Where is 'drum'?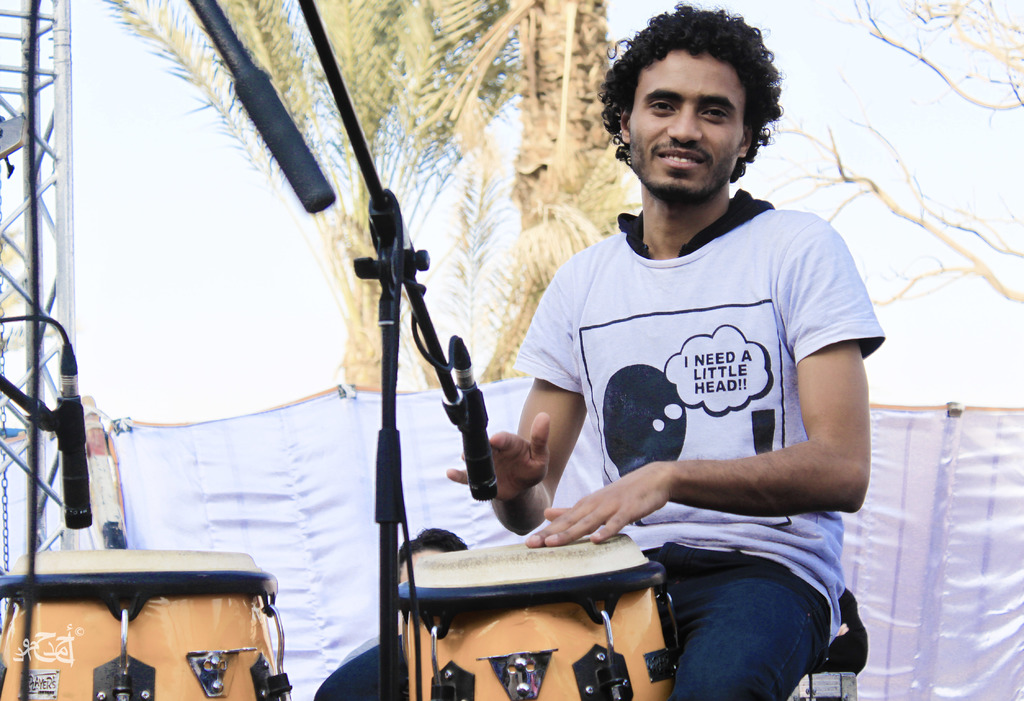
bbox=(395, 536, 680, 700).
